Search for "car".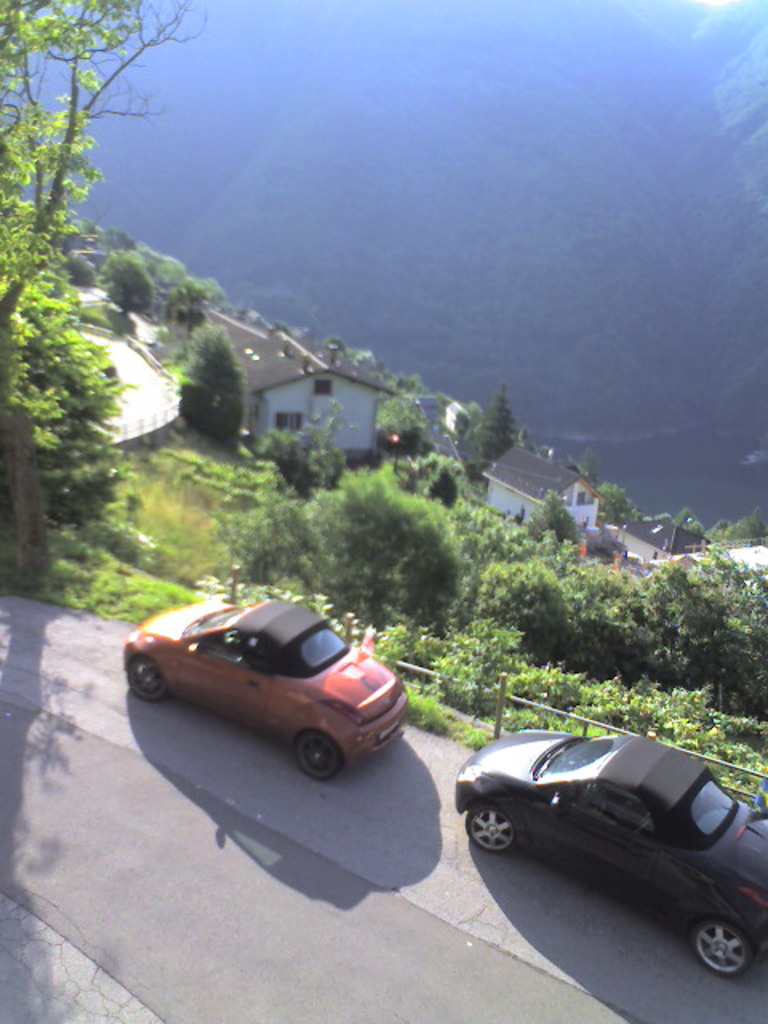
Found at 122/594/413/787.
